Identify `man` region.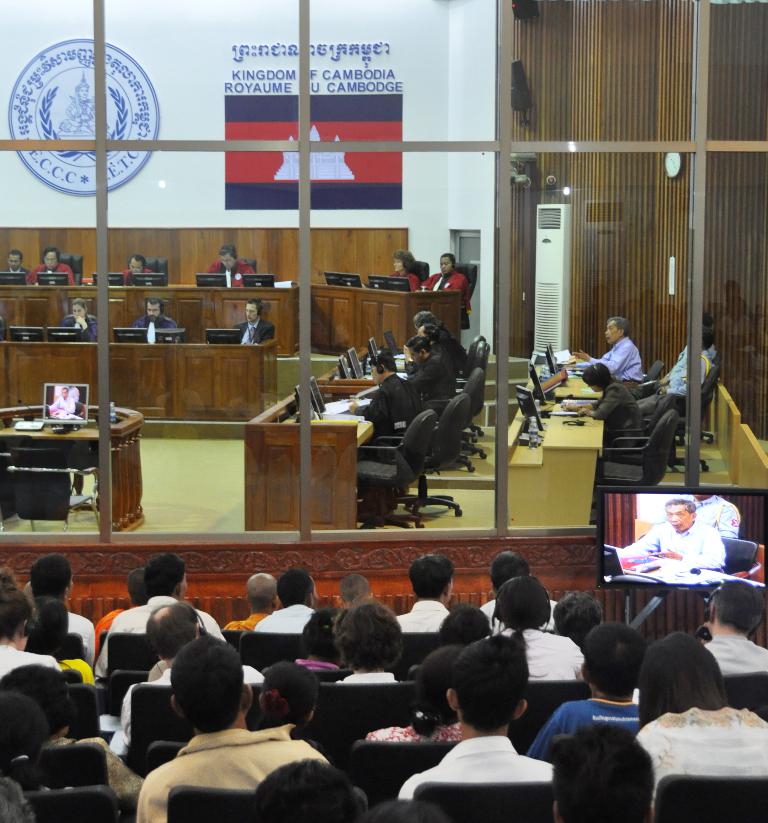
Region: detection(94, 551, 226, 677).
